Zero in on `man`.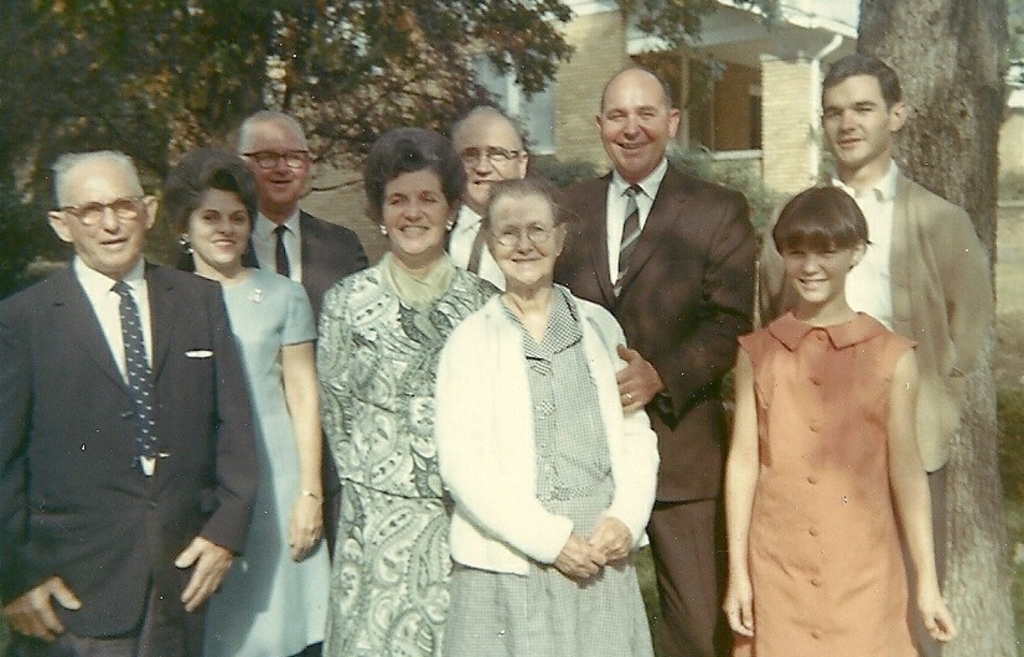
Zeroed in: [left=174, top=107, right=374, bottom=656].
